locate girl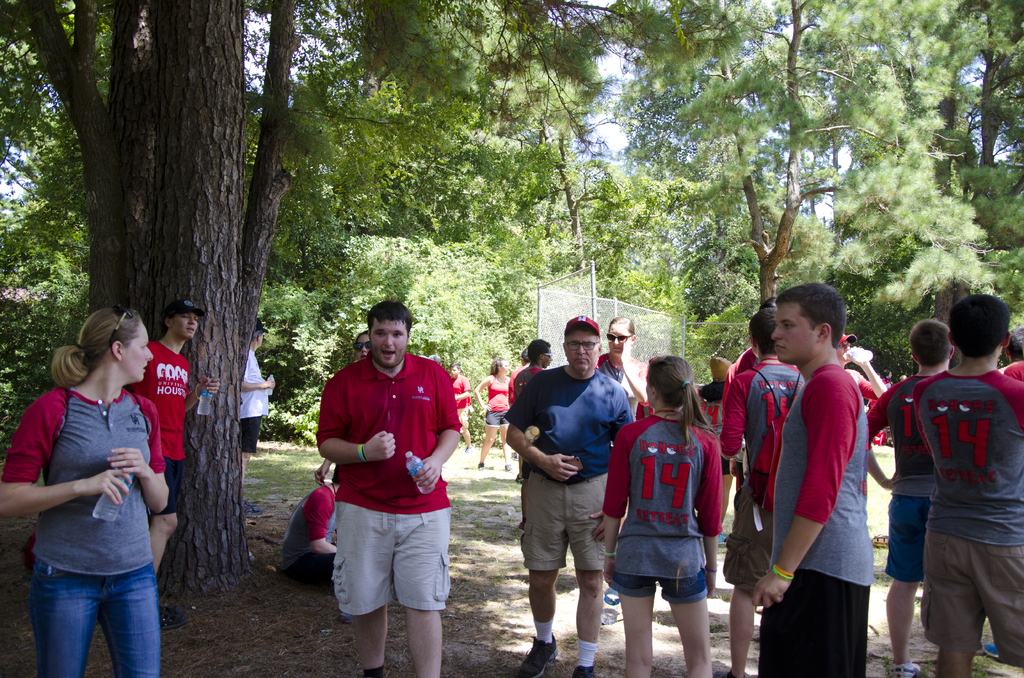
bbox=(603, 353, 721, 677)
